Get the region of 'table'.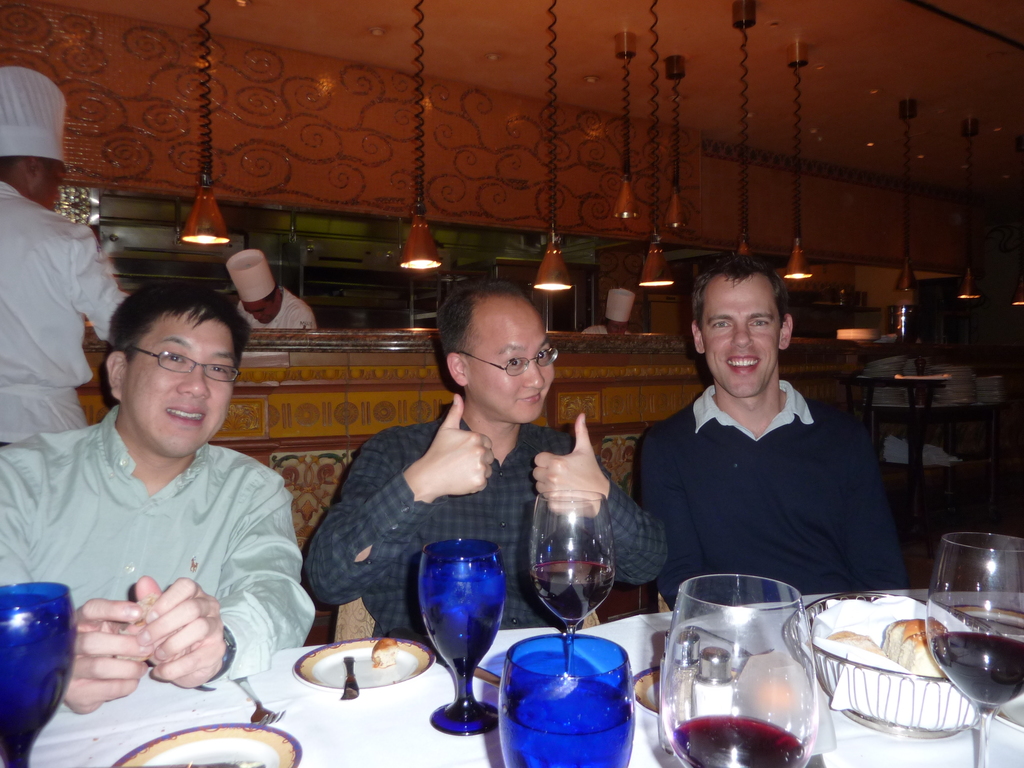
{"x1": 0, "y1": 579, "x2": 1023, "y2": 767}.
